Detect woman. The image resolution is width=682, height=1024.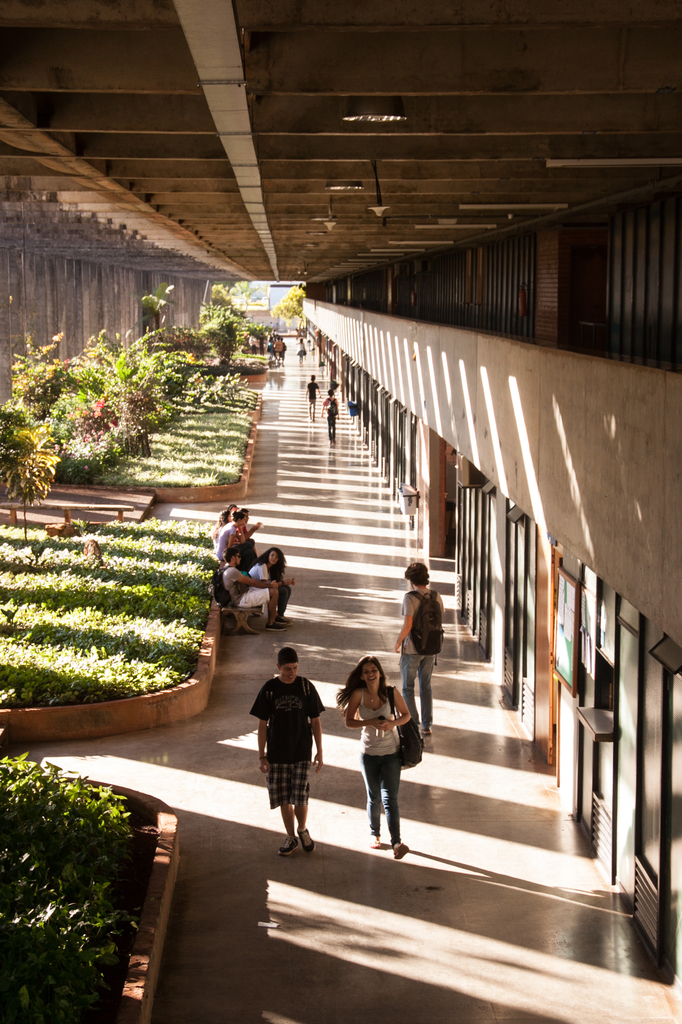
x1=337 y1=652 x2=416 y2=860.
